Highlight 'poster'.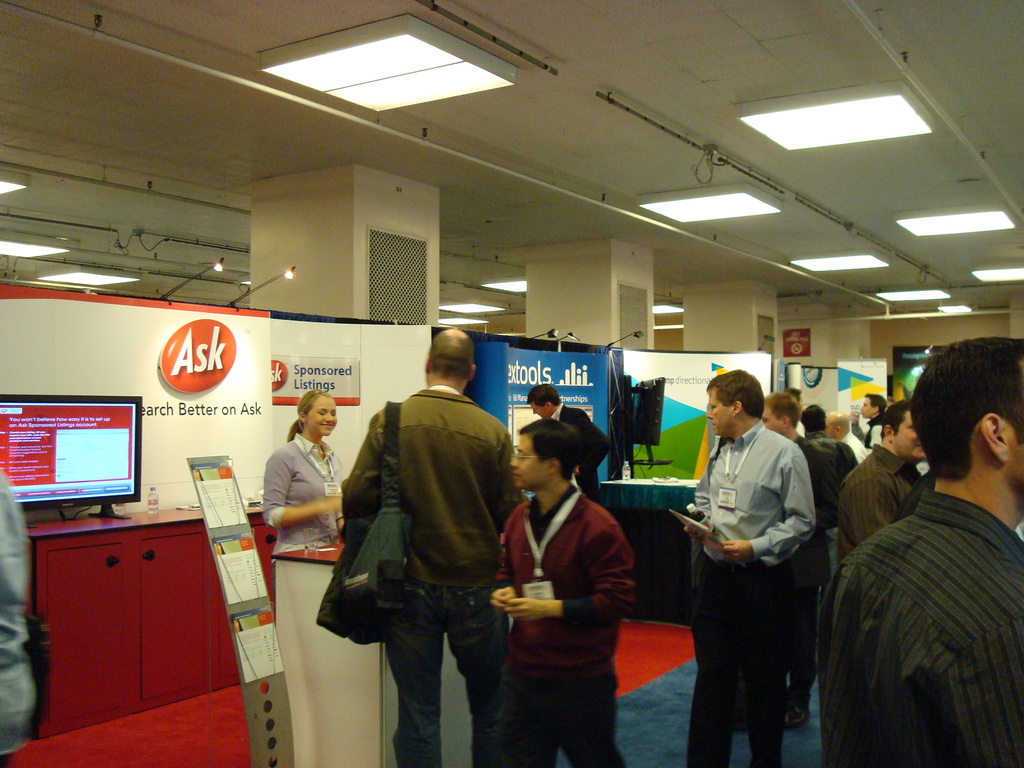
Highlighted region: {"left": 195, "top": 468, "right": 244, "bottom": 526}.
